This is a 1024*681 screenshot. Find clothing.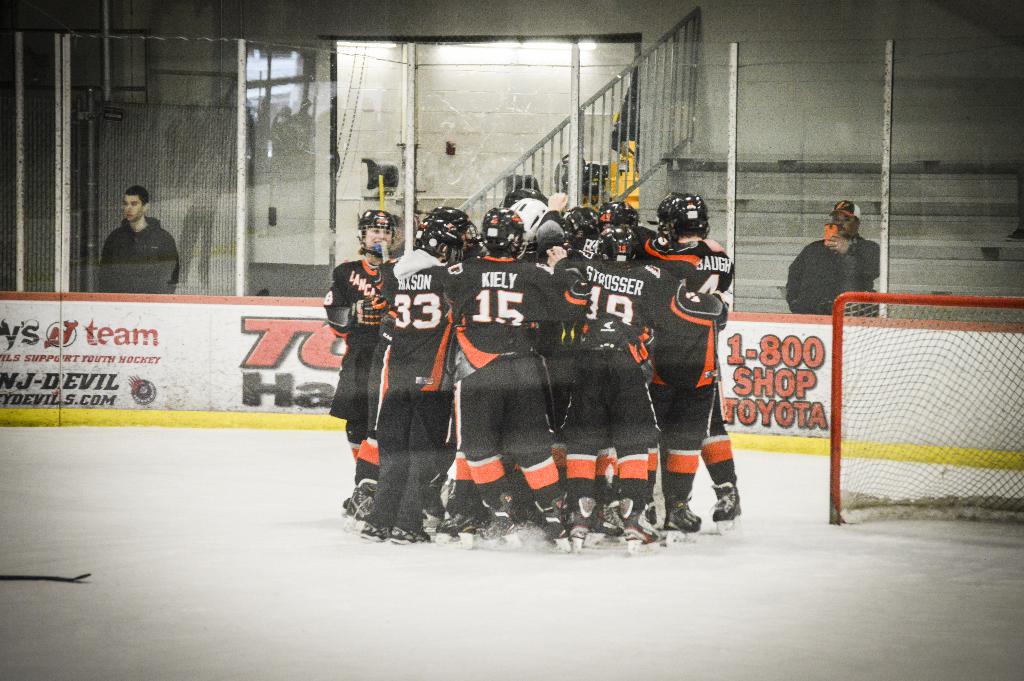
Bounding box: 784/236/888/331.
